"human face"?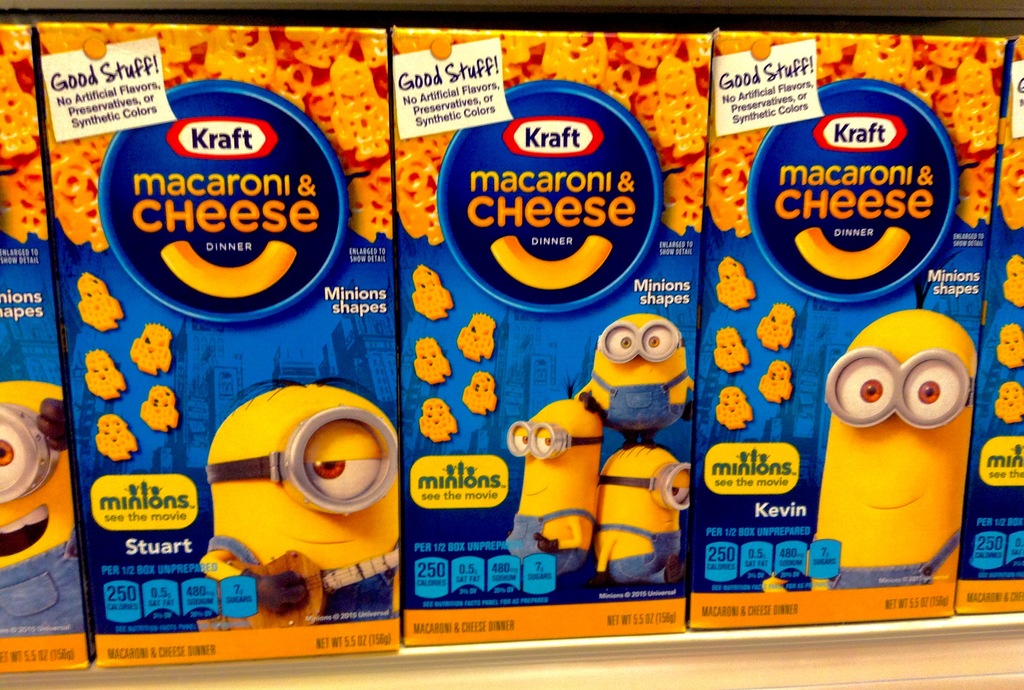
596, 308, 683, 381
